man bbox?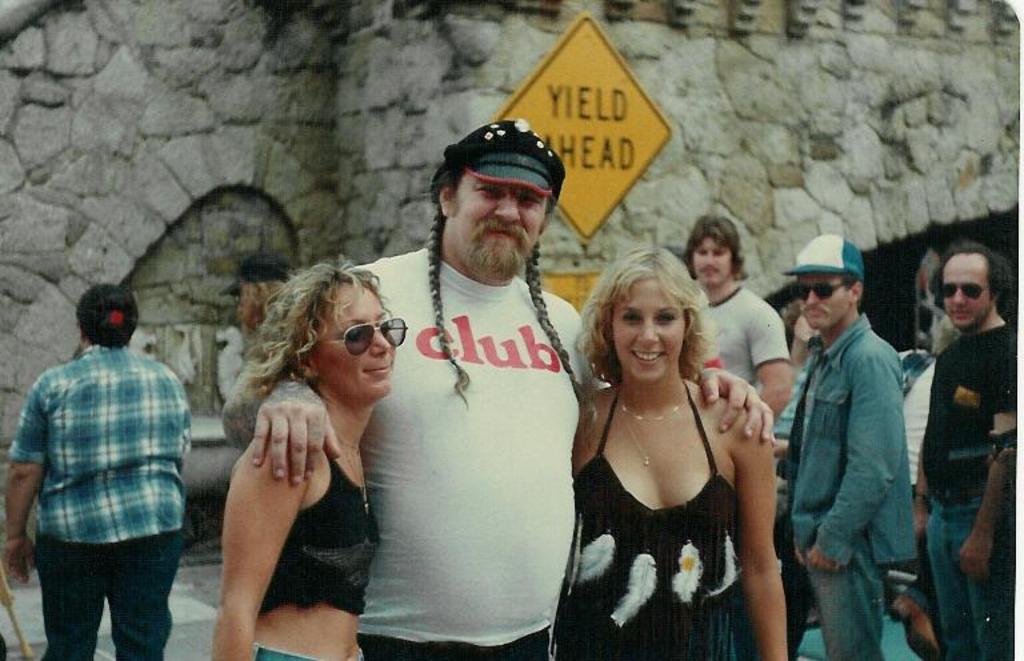
(x1=919, y1=235, x2=1019, y2=660)
